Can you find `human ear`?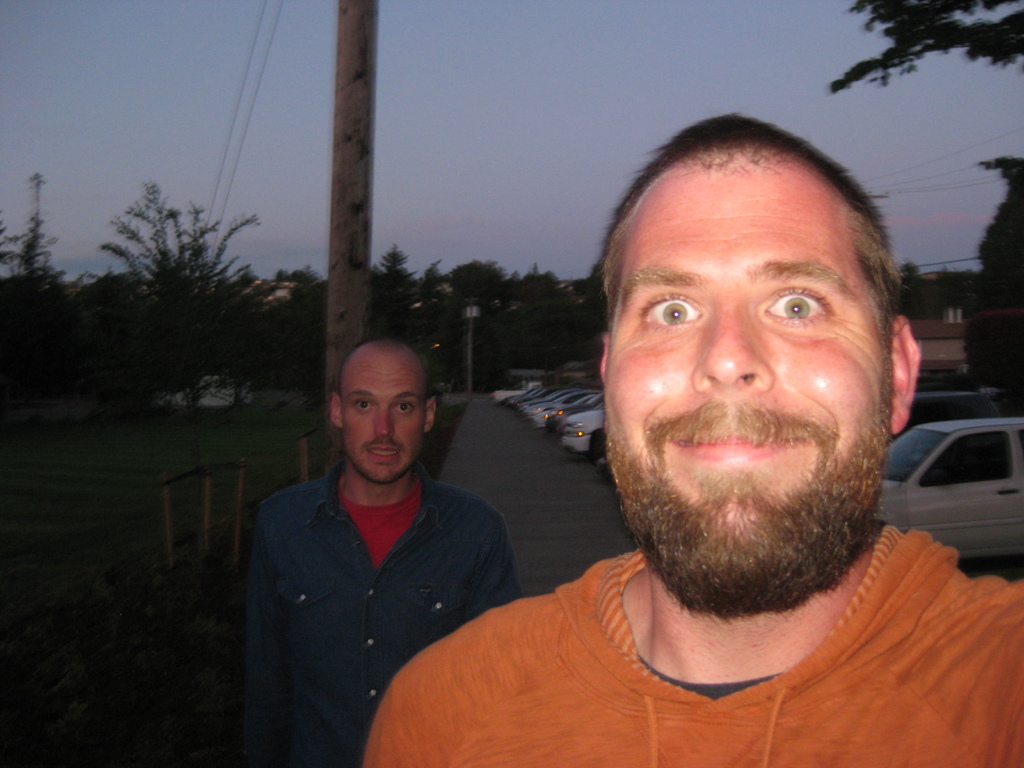
Yes, bounding box: [332,388,342,431].
